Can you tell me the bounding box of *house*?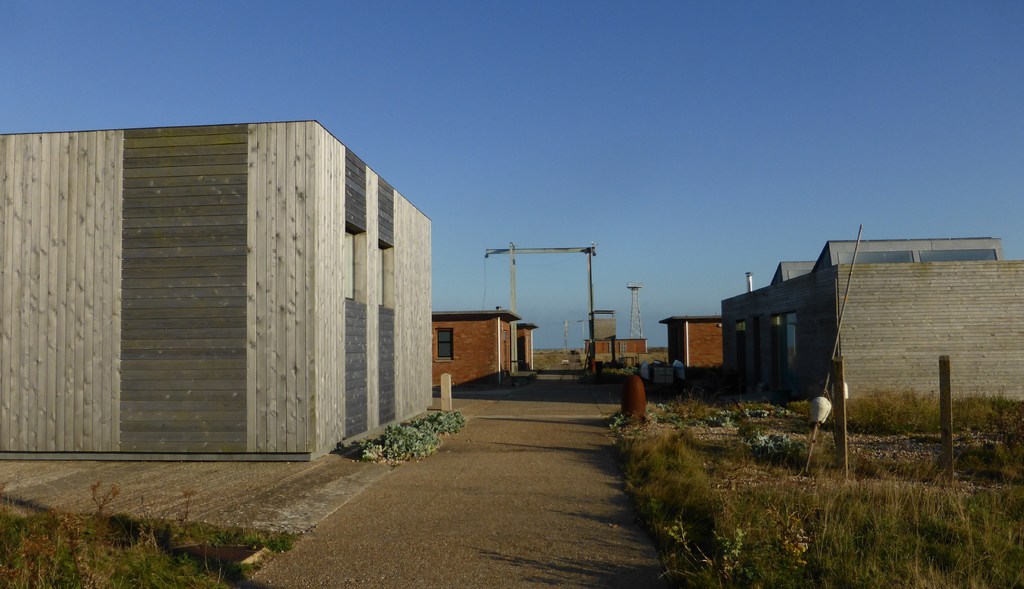
bbox(519, 313, 540, 380).
